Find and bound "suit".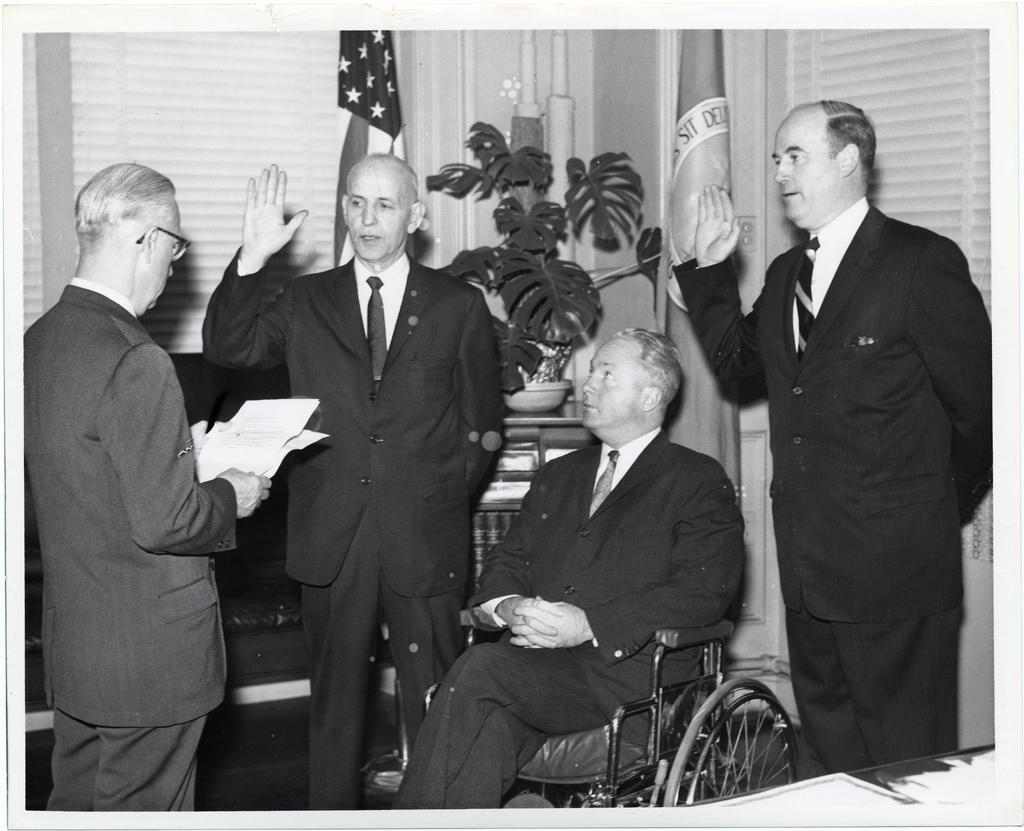
Bound: x1=394 y1=432 x2=749 y2=808.
